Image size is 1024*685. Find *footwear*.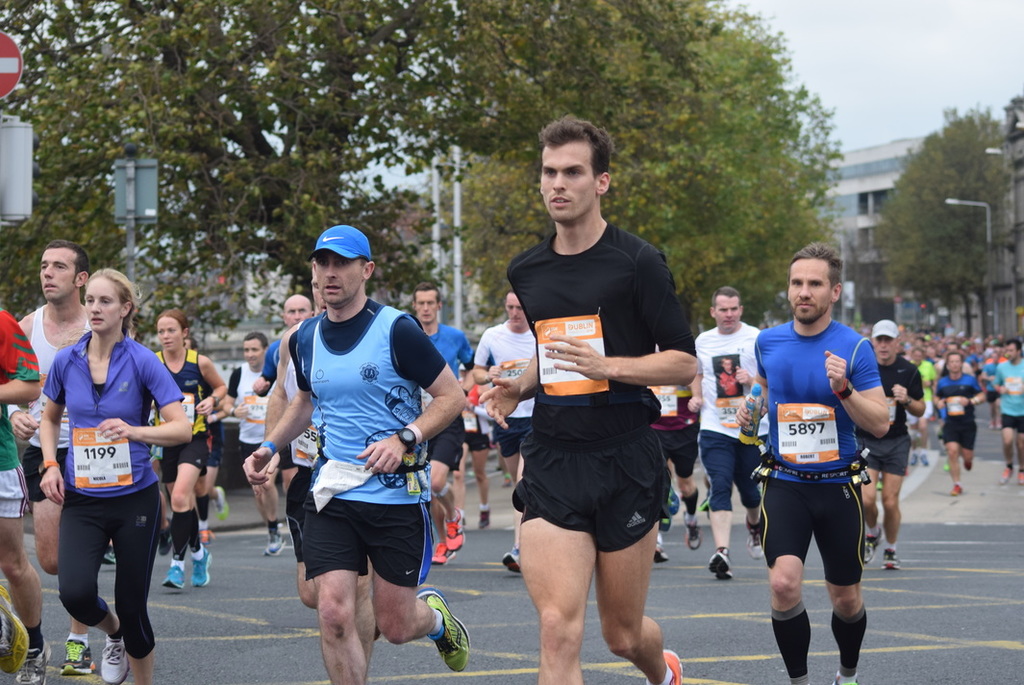
<bbox>213, 483, 228, 523</bbox>.
